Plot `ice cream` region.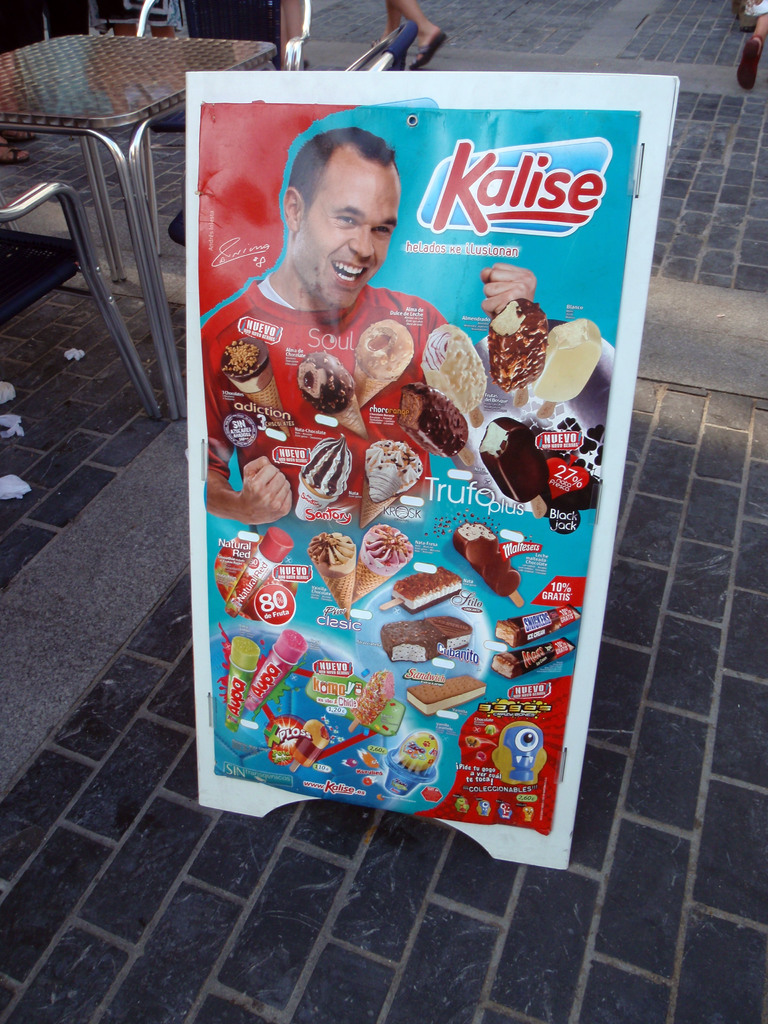
Plotted at (x1=352, y1=665, x2=396, y2=732).
